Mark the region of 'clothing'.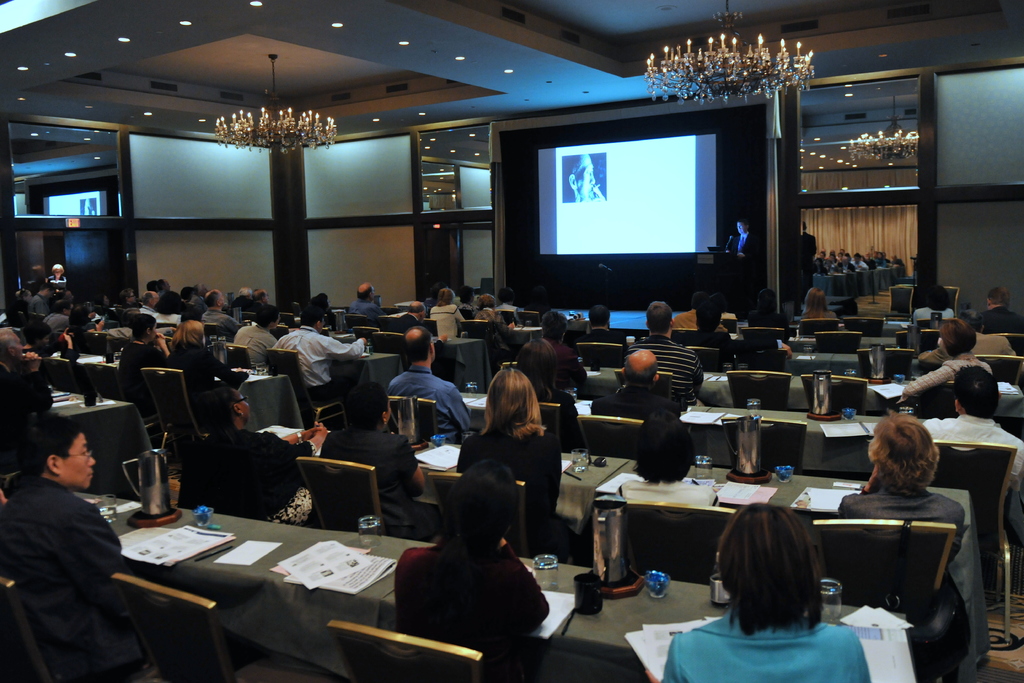
Region: Rect(1, 477, 141, 682).
